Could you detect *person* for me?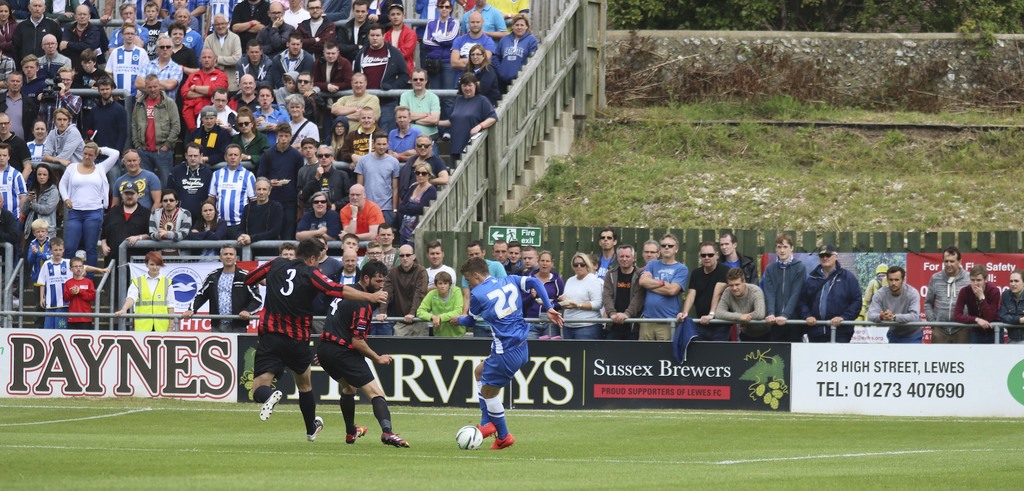
Detection result: bbox(506, 242, 524, 277).
